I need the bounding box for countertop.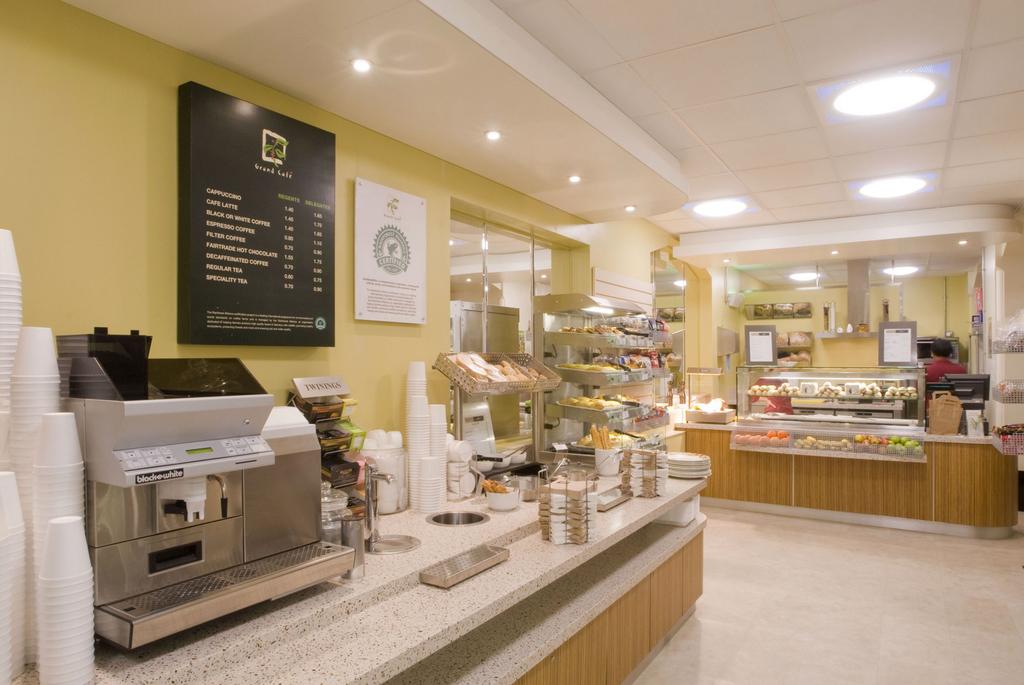
Here it is: (left=673, top=419, right=991, bottom=445).
